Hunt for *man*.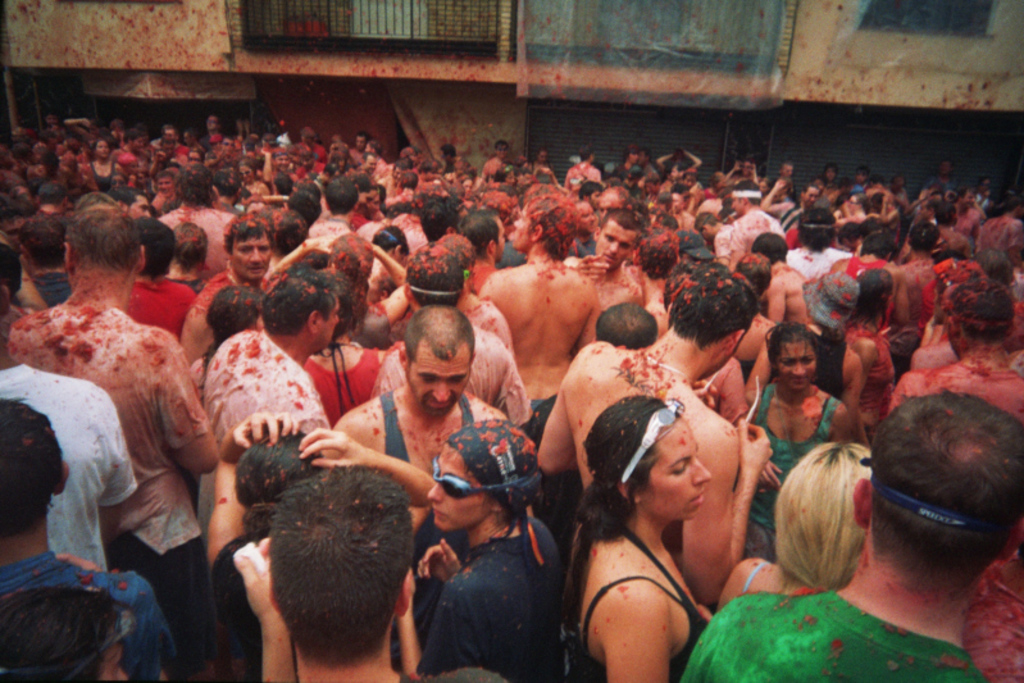
Hunted down at Rect(0, 247, 32, 358).
